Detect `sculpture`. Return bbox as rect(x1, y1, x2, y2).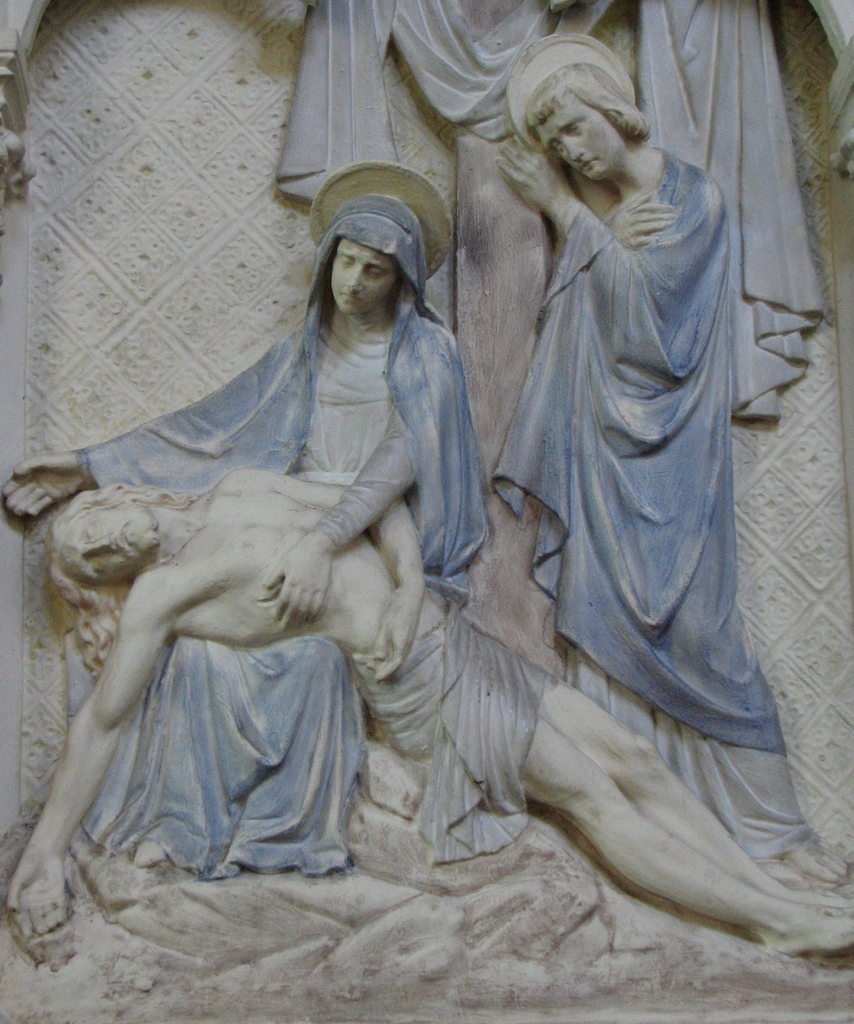
rect(43, 122, 592, 930).
